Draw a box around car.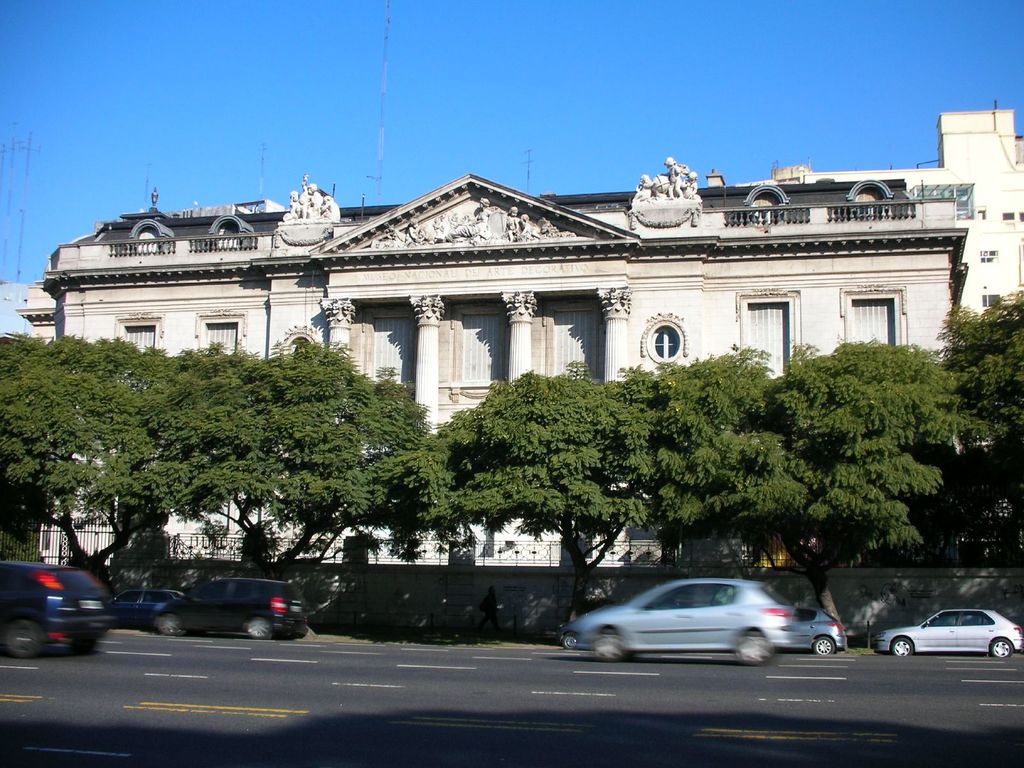
x1=1 y1=556 x2=124 y2=668.
